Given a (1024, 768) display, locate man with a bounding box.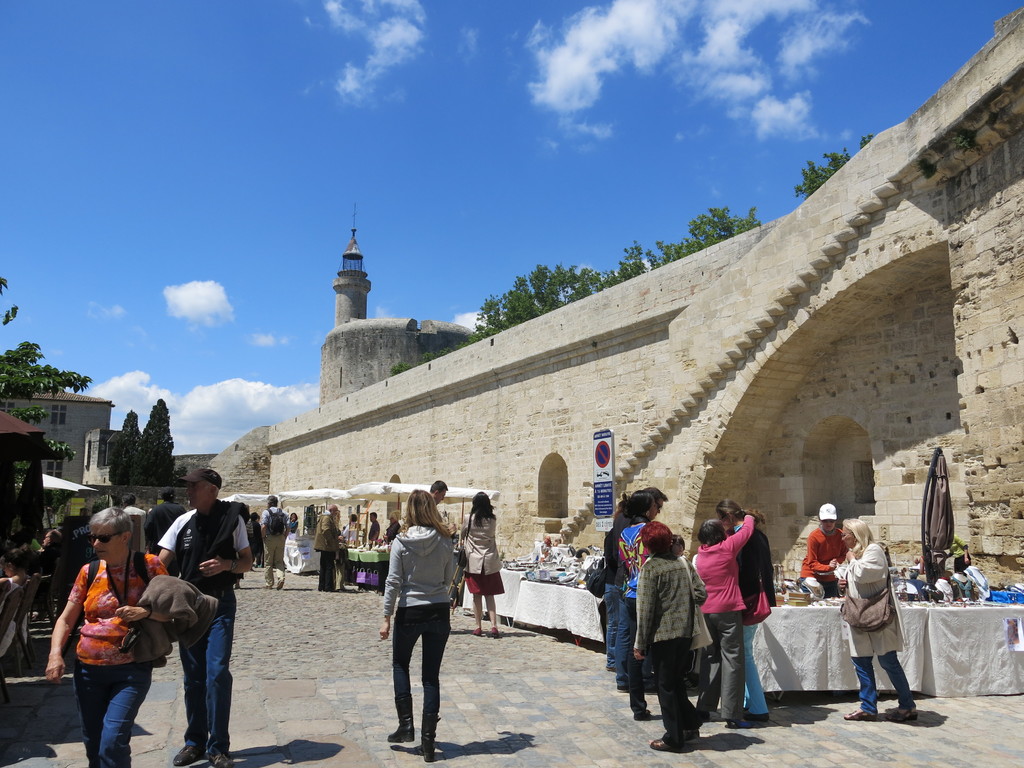
Located: [left=639, top=490, right=669, bottom=521].
